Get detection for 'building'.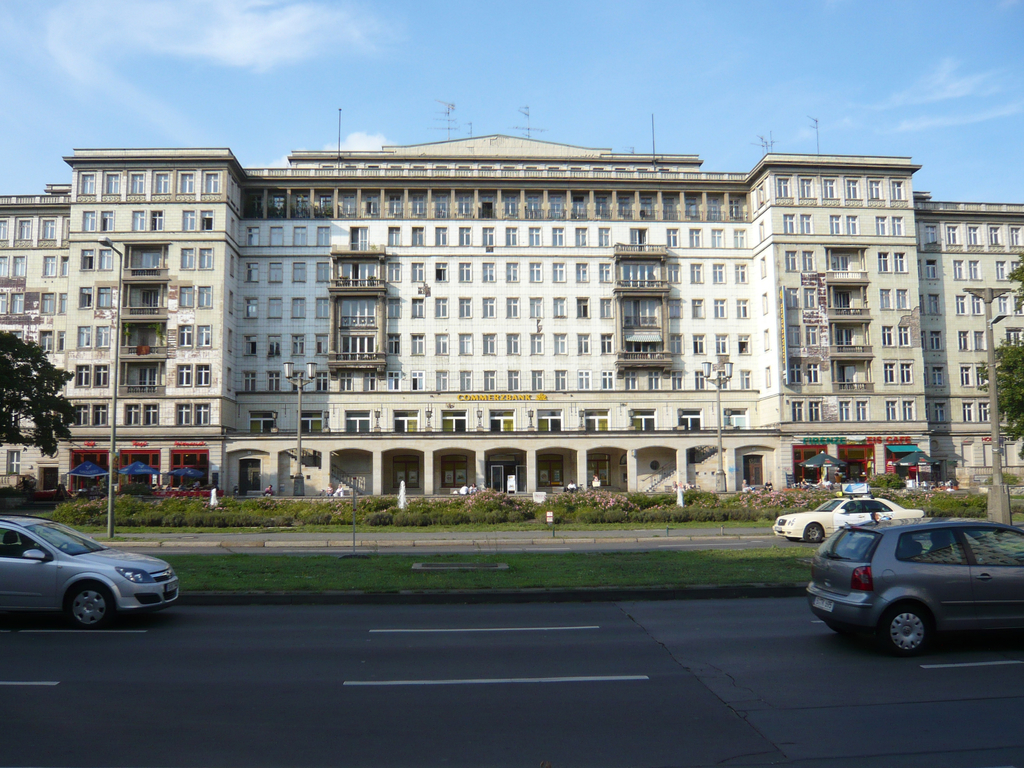
Detection: <box>0,131,1020,502</box>.
